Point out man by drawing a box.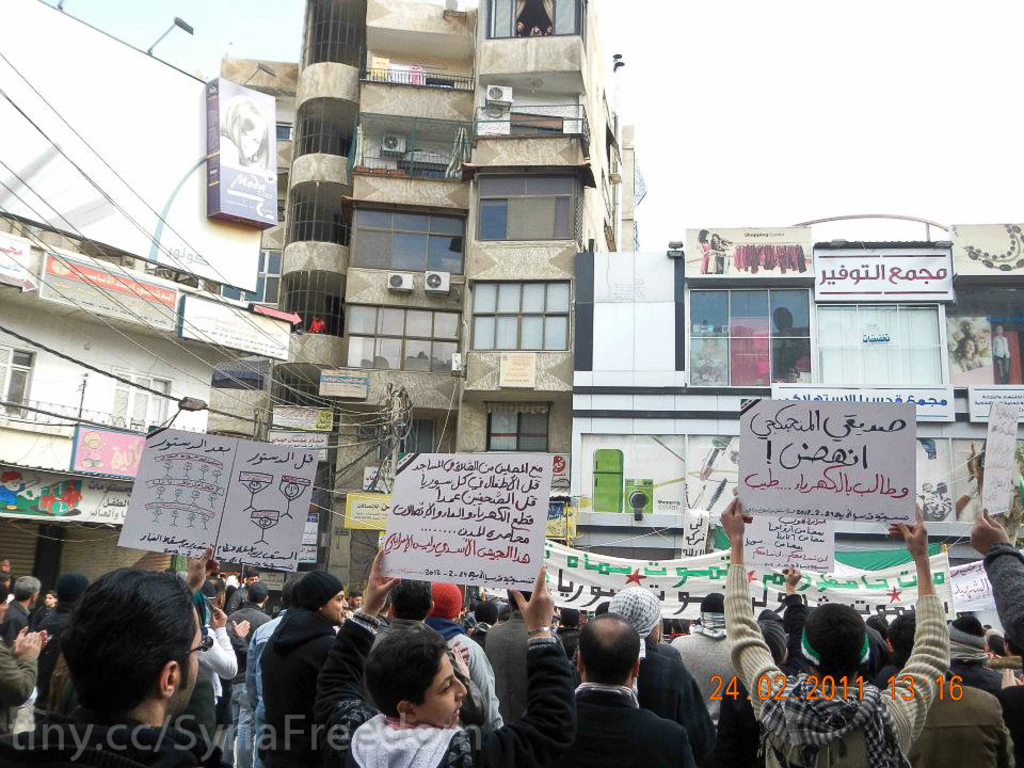
(left=477, top=586, right=575, bottom=767).
